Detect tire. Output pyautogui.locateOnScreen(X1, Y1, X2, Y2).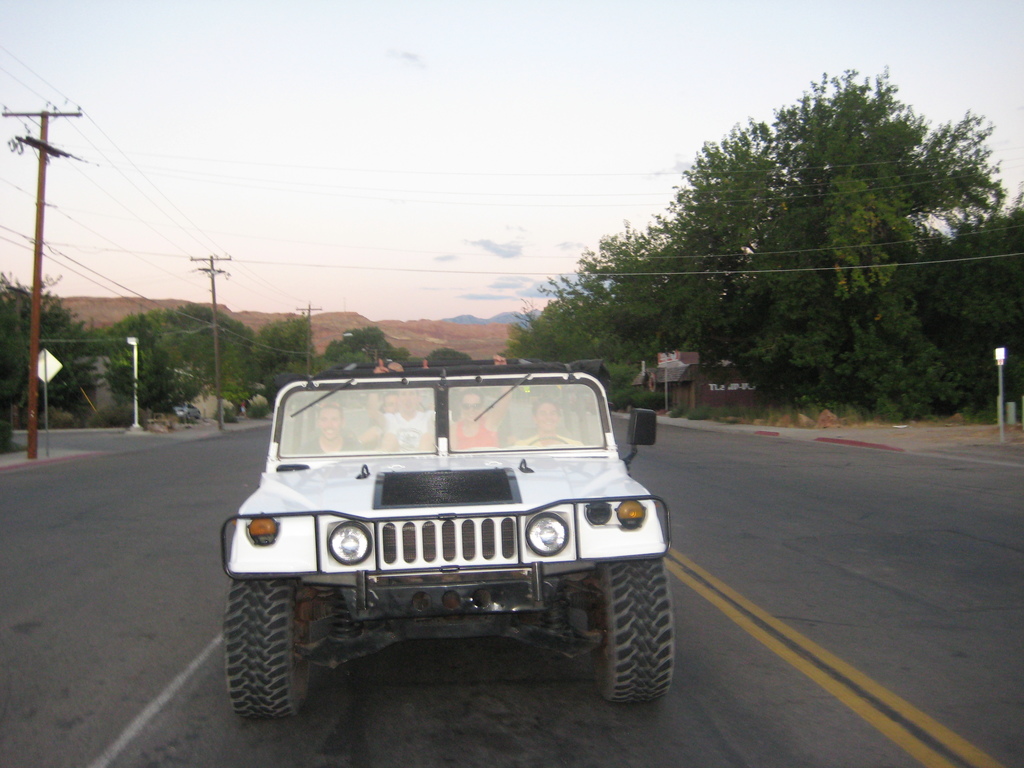
pyautogui.locateOnScreen(567, 554, 677, 714).
